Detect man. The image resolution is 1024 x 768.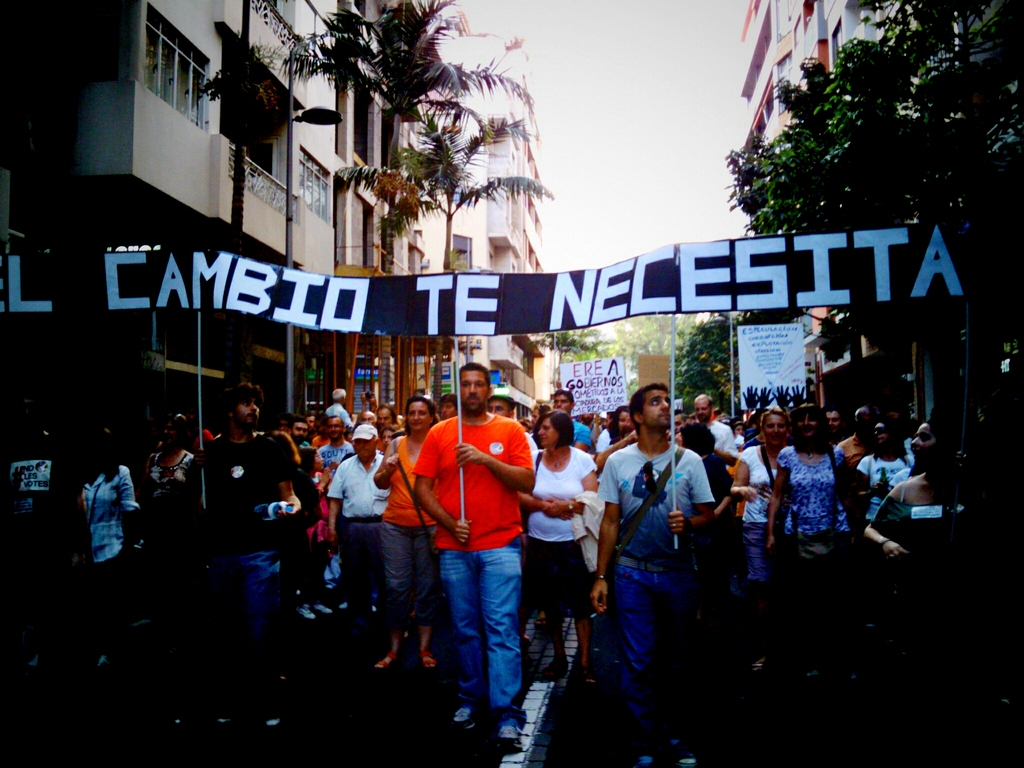
[826,405,849,452].
